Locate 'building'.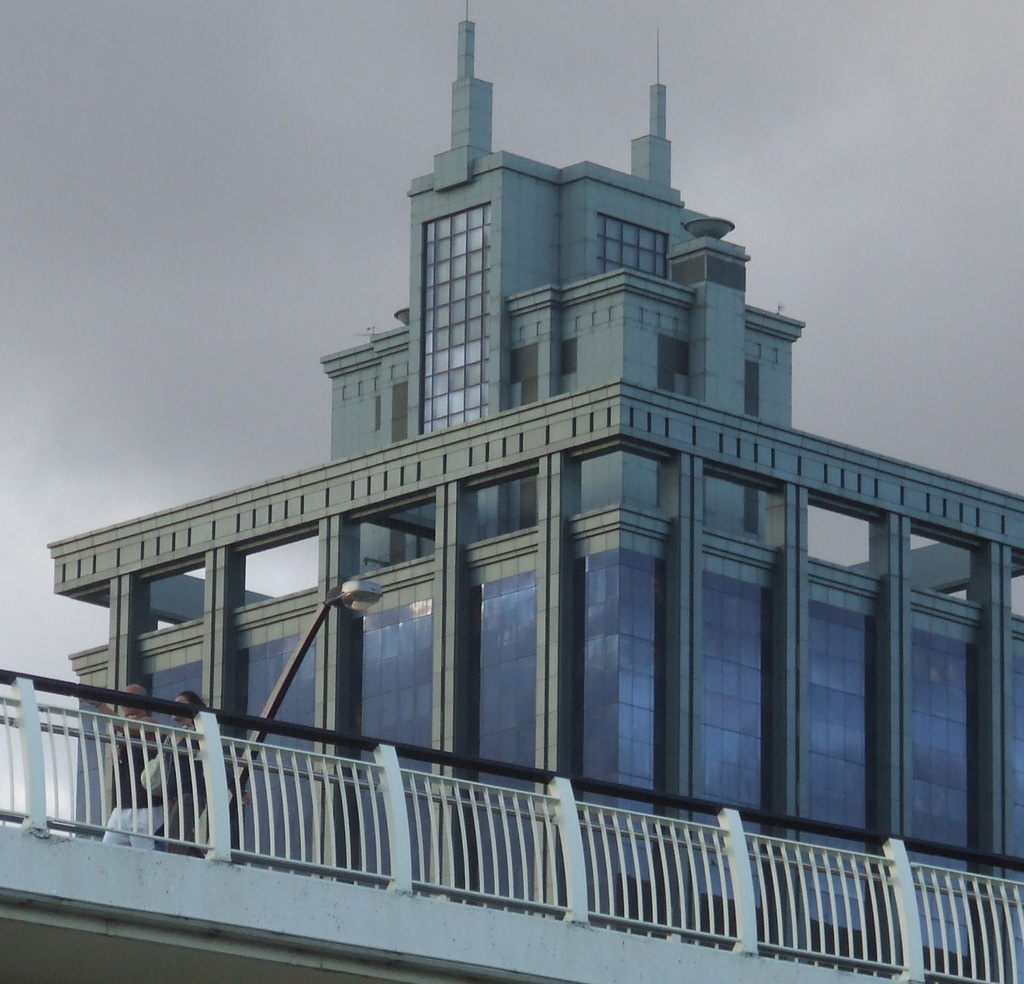
Bounding box: x1=47, y1=0, x2=1023, y2=983.
